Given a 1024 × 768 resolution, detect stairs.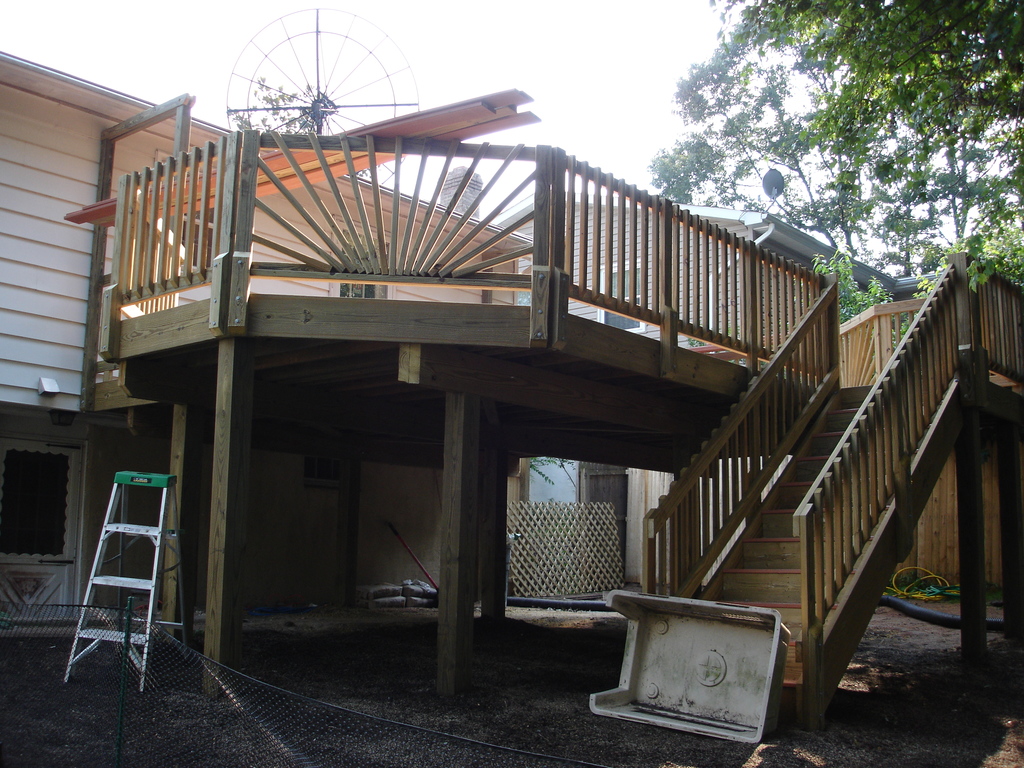
bbox=[705, 372, 952, 733].
